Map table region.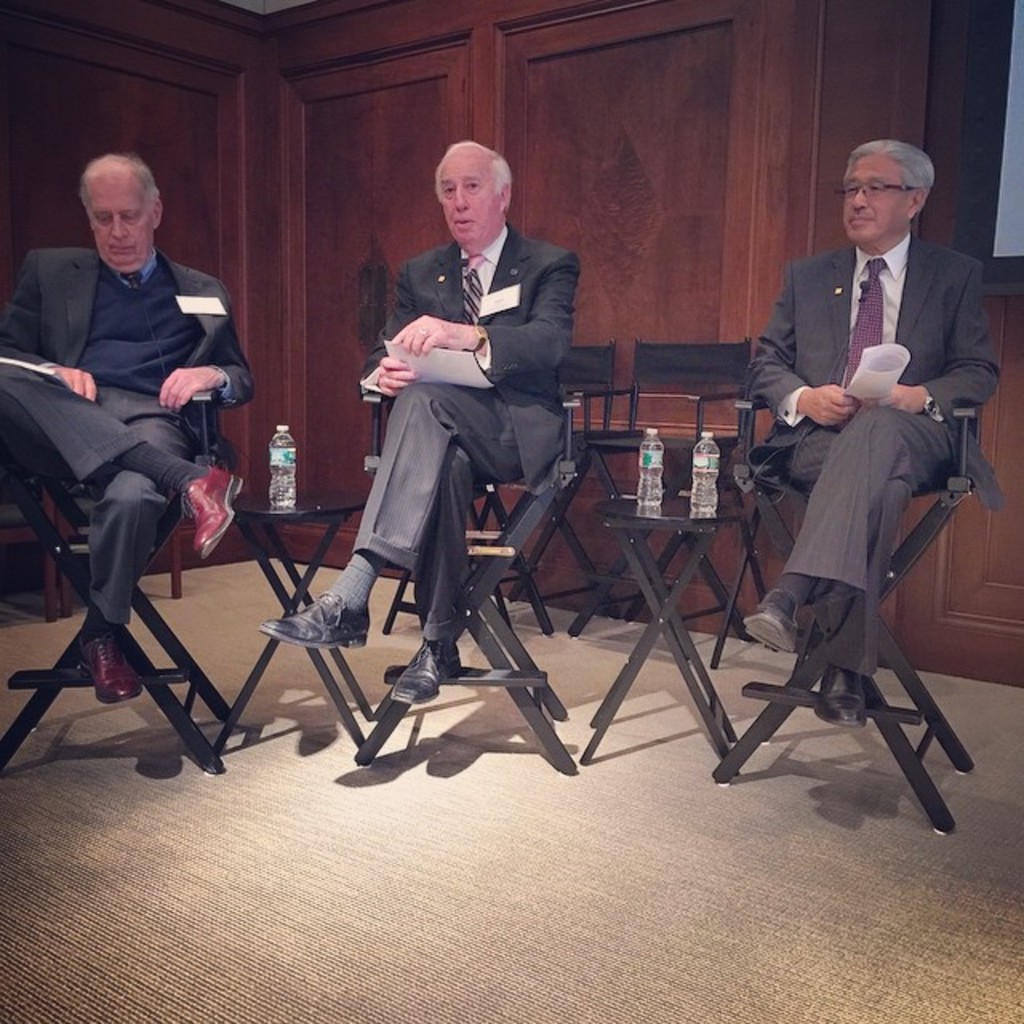
Mapped to bbox=(210, 494, 358, 760).
